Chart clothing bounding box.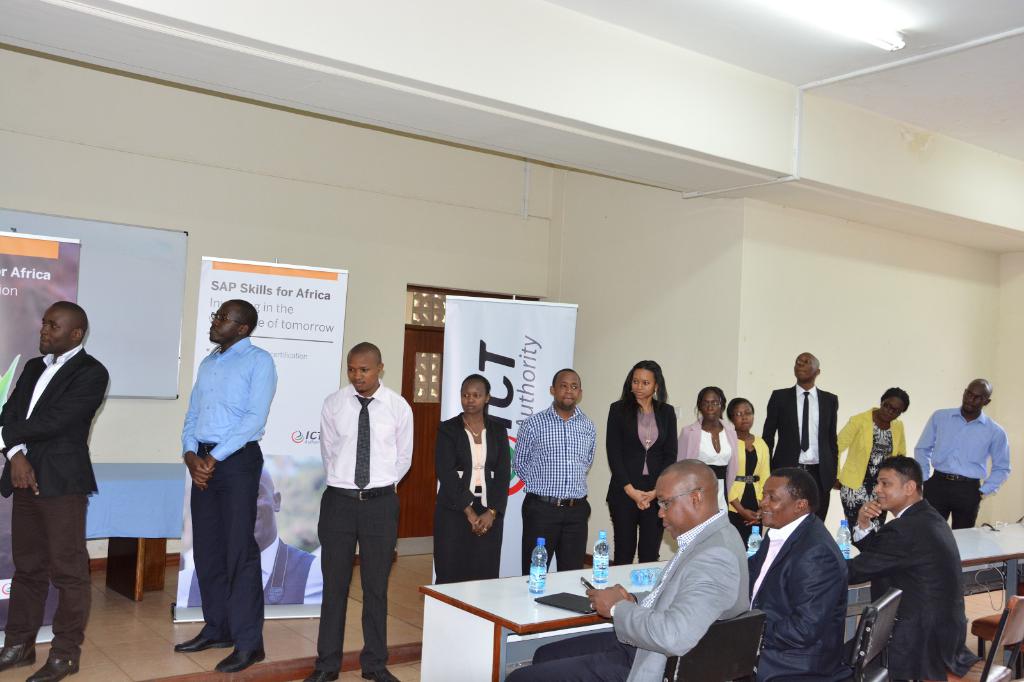
Charted: box=[433, 411, 511, 582].
